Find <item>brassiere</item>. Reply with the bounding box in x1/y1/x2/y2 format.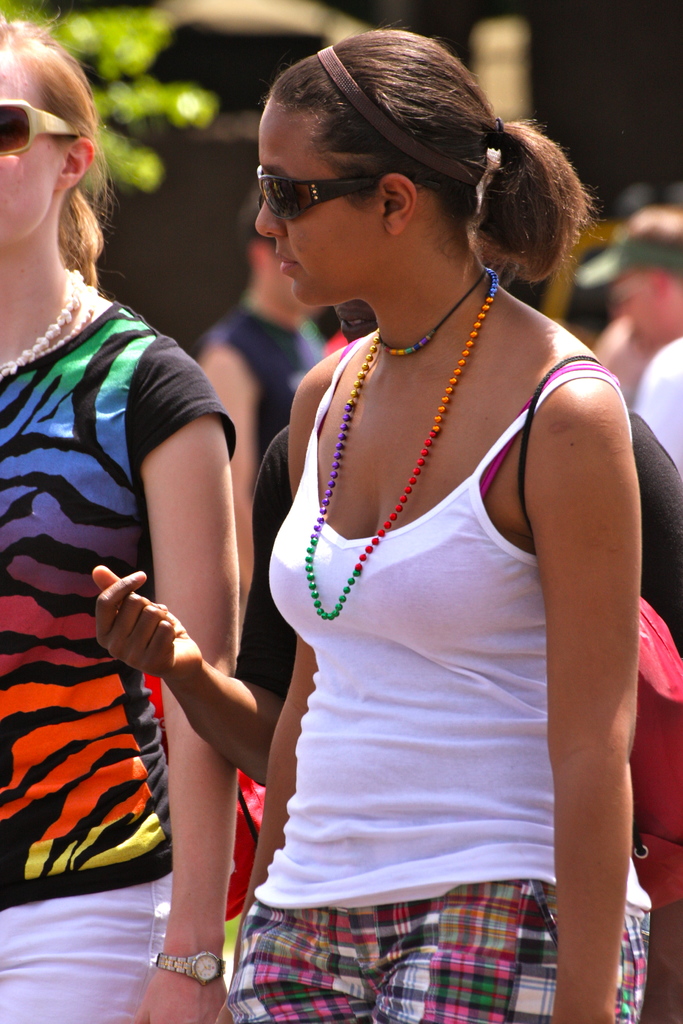
268/326/618/660.
